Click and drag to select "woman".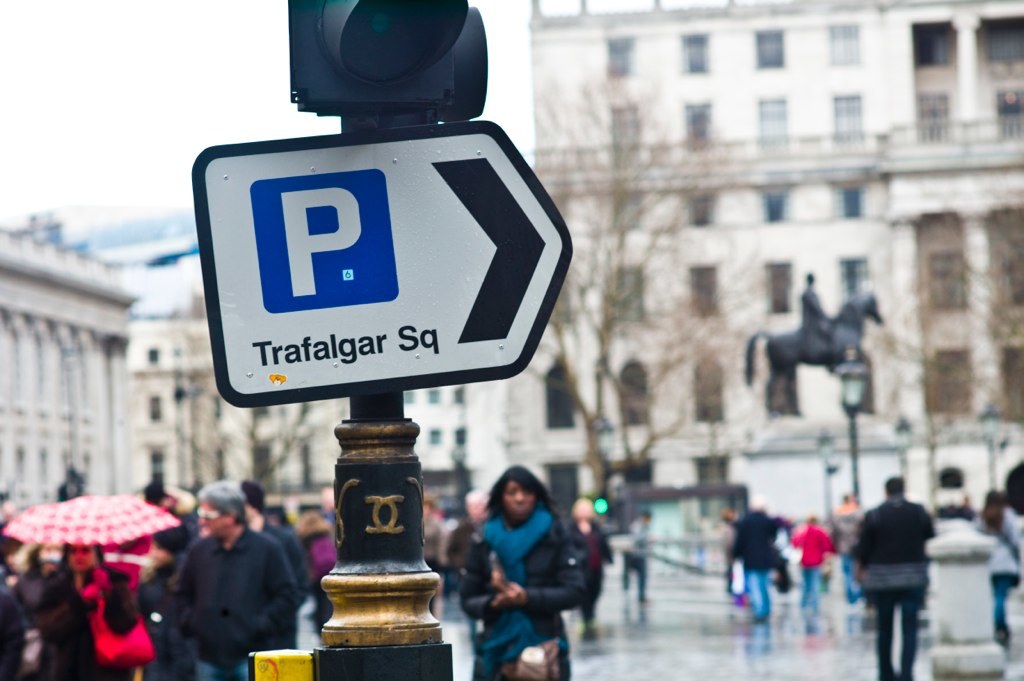
Selection: x1=454 y1=459 x2=609 y2=668.
